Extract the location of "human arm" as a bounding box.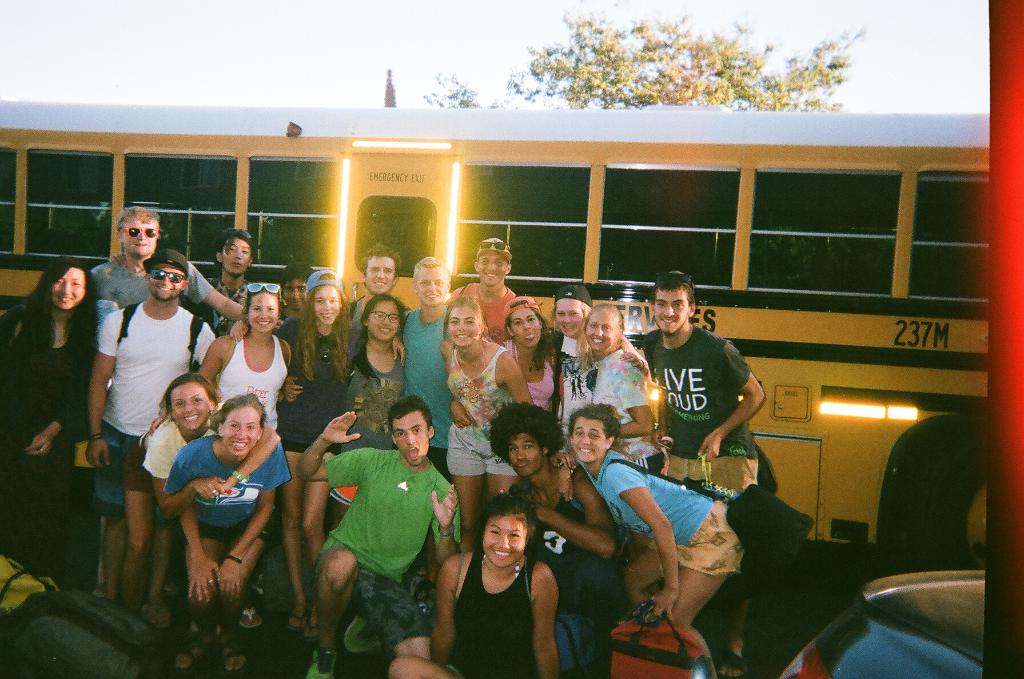
(left=627, top=333, right=651, bottom=370).
